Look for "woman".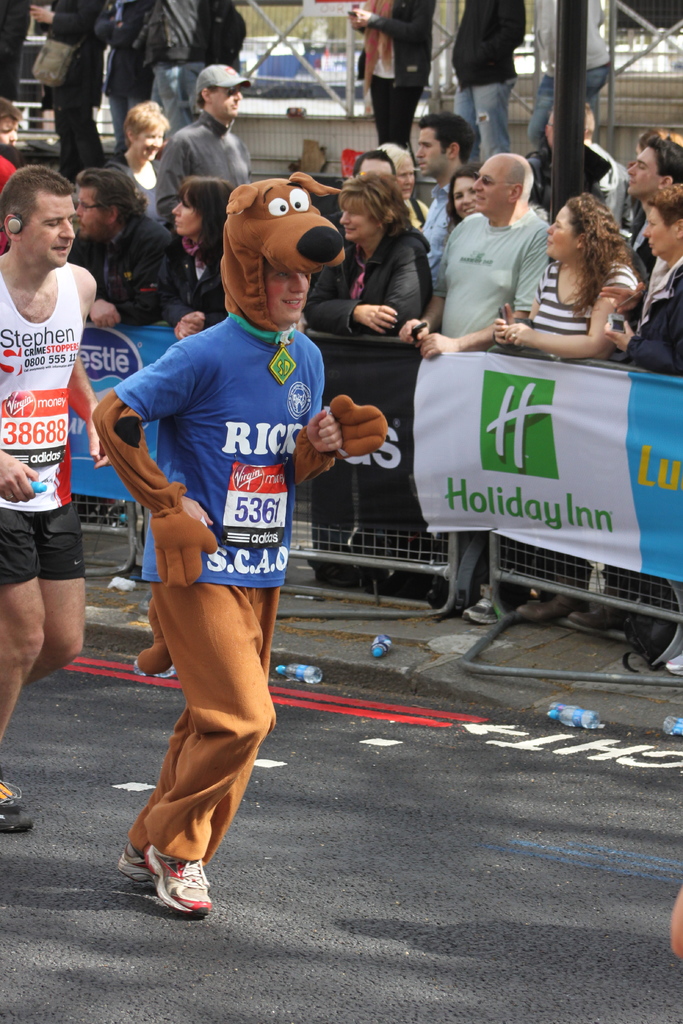
Found: 157, 176, 239, 340.
